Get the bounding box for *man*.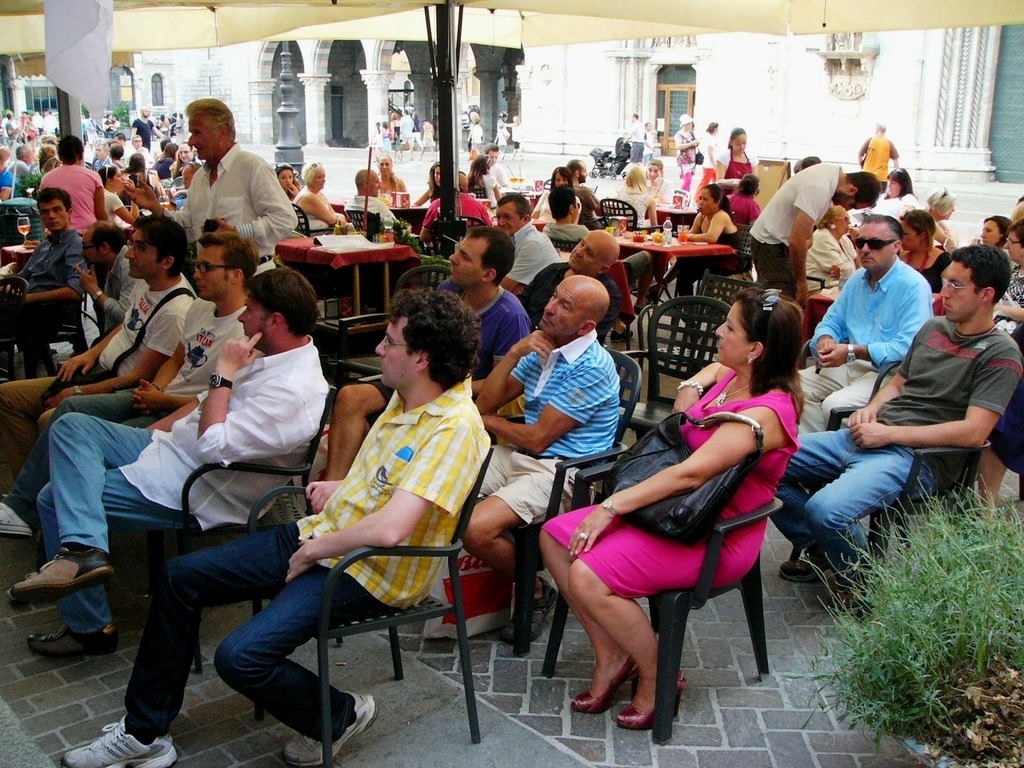
Rect(499, 199, 564, 296).
